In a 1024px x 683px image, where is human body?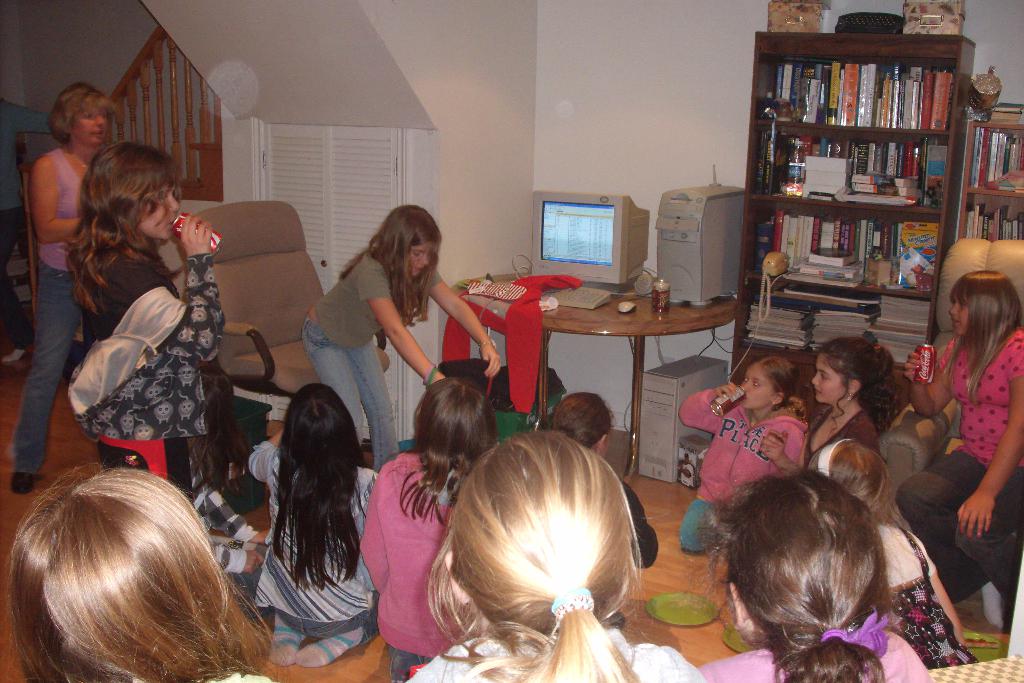
pyautogui.locateOnScreen(358, 449, 468, 682).
